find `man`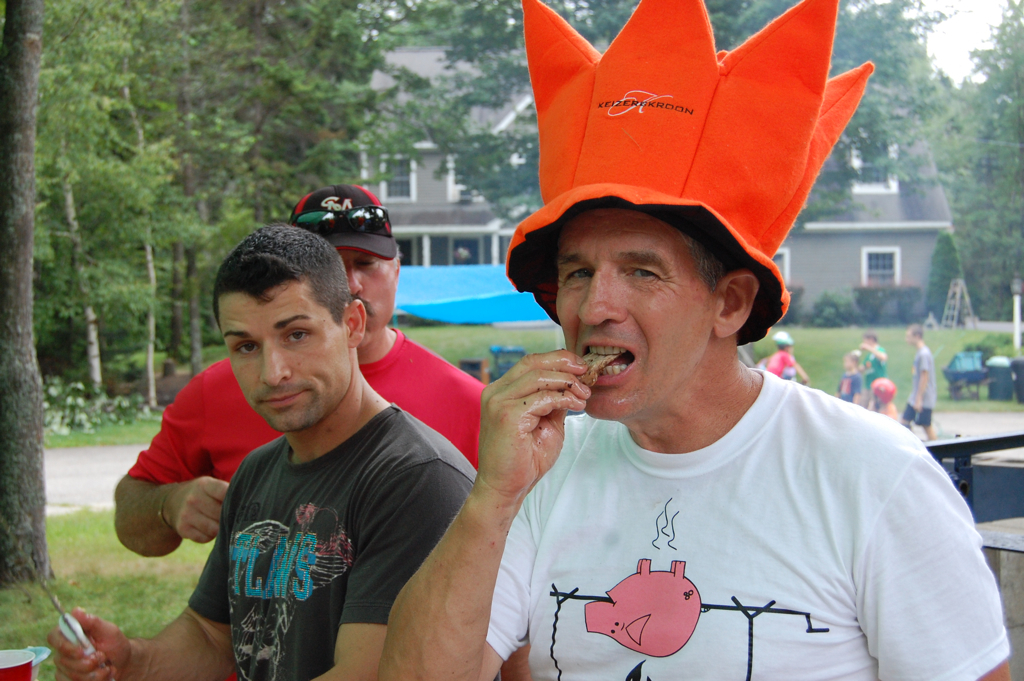
detection(46, 222, 481, 680)
